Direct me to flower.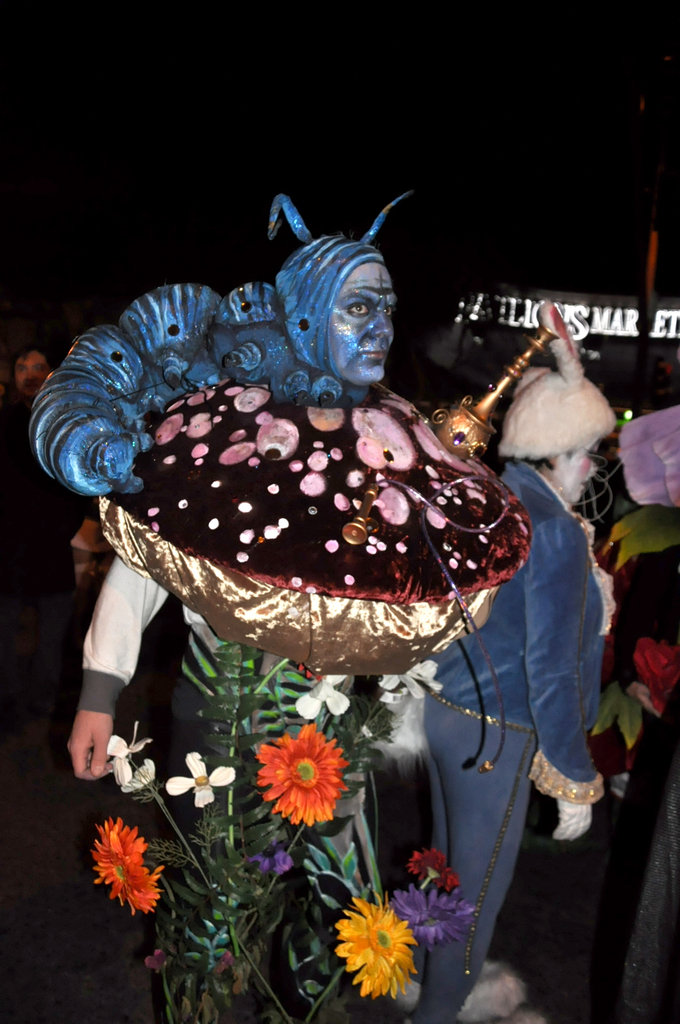
Direction: bbox=[252, 740, 347, 840].
